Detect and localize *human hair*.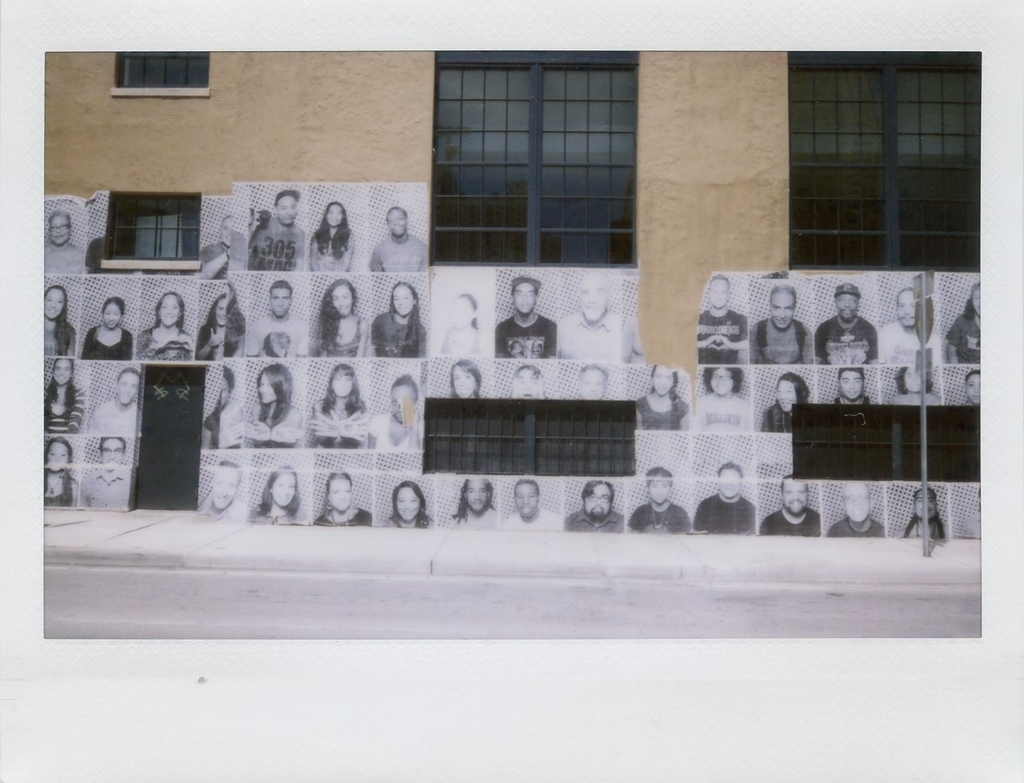
Localized at bbox=[102, 295, 125, 313].
